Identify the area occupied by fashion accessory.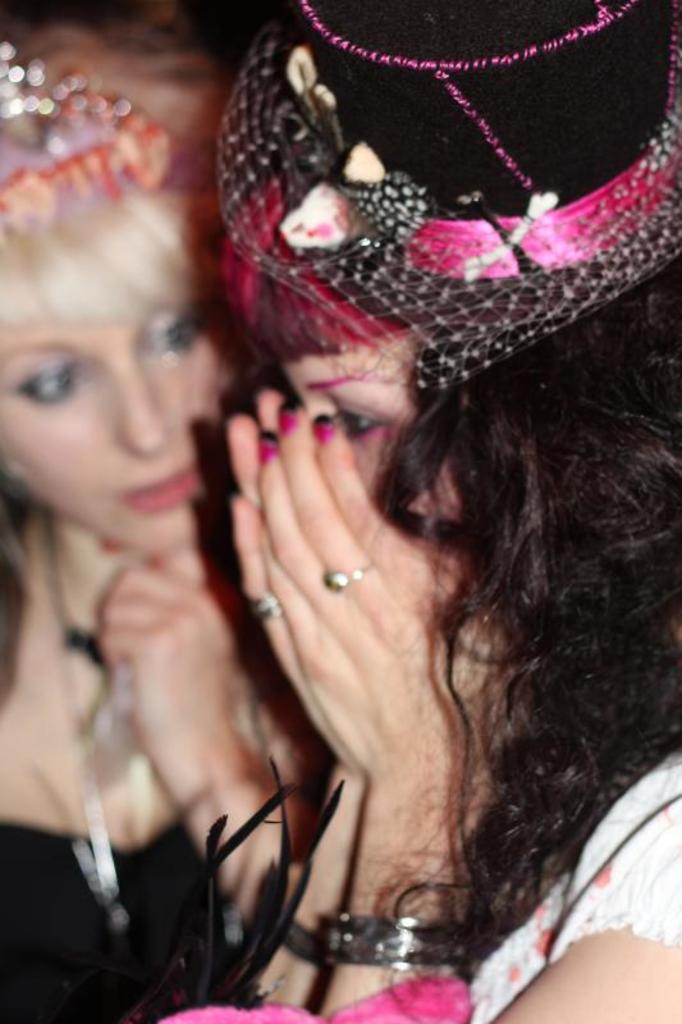
Area: <region>207, 10, 681, 397</region>.
